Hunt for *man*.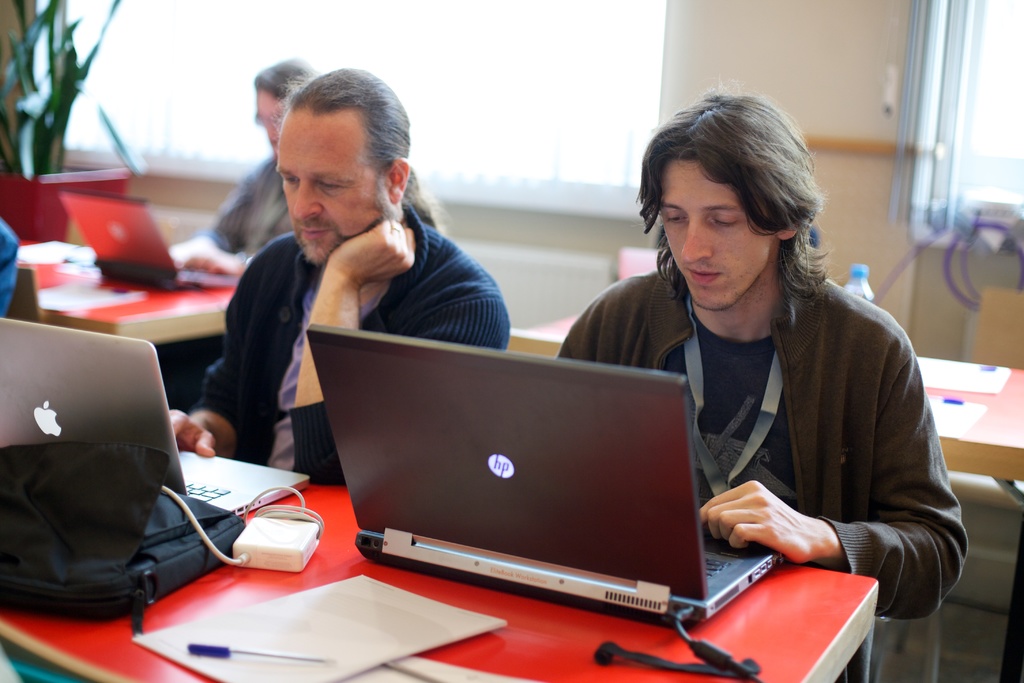
Hunted down at [560, 83, 966, 618].
